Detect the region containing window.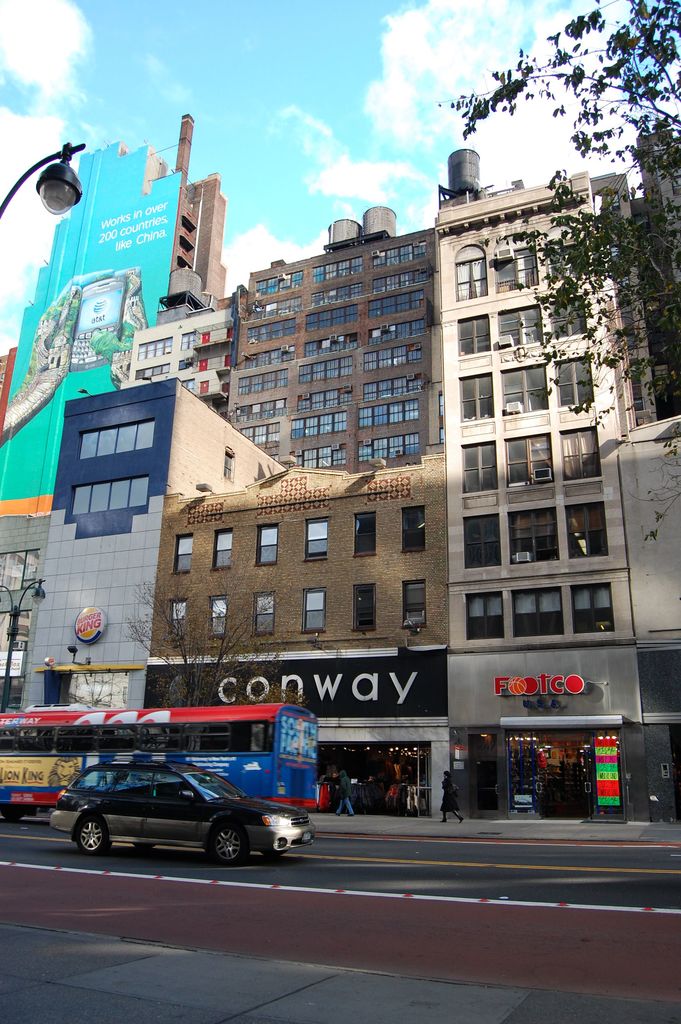
x1=452 y1=243 x2=487 y2=305.
